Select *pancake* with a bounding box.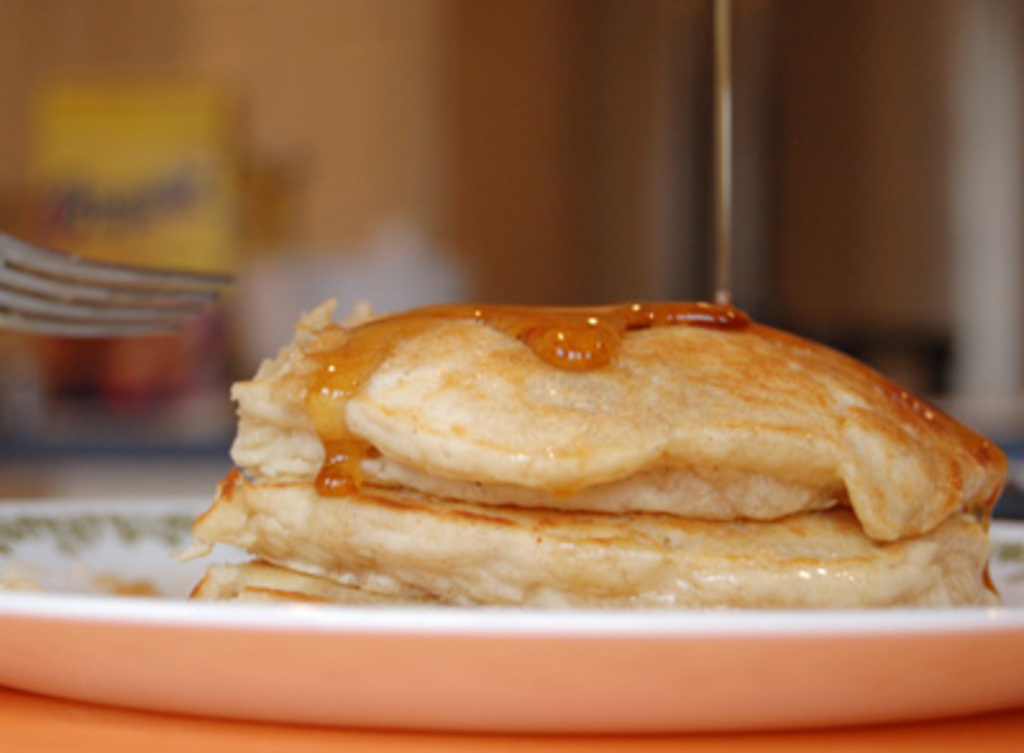
<box>233,302,996,510</box>.
